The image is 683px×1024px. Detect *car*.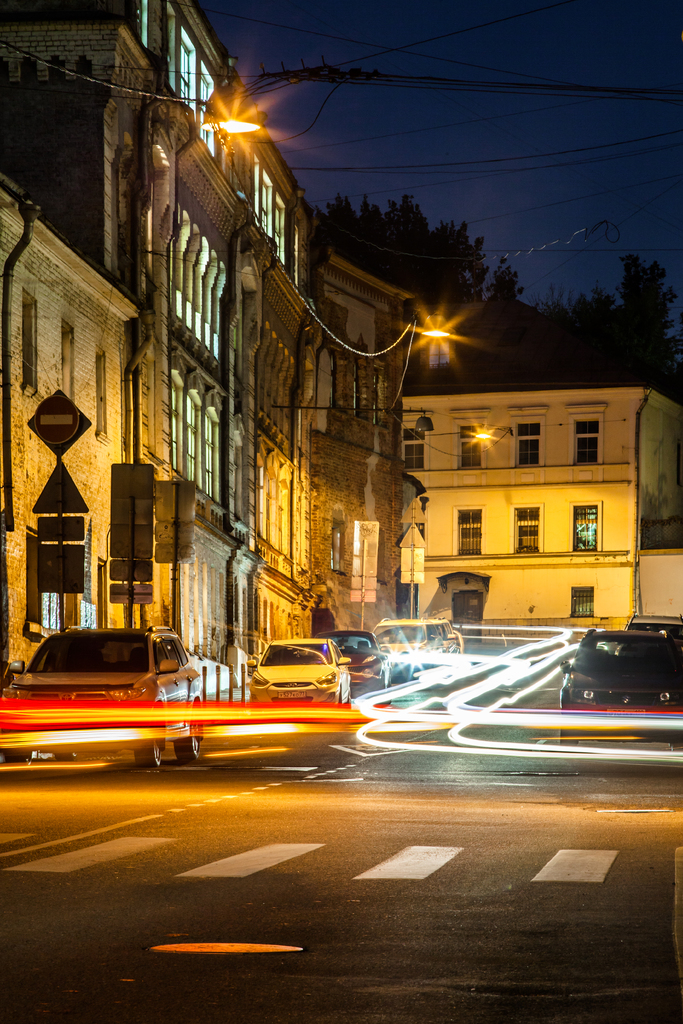
Detection: <region>628, 618, 682, 641</region>.
